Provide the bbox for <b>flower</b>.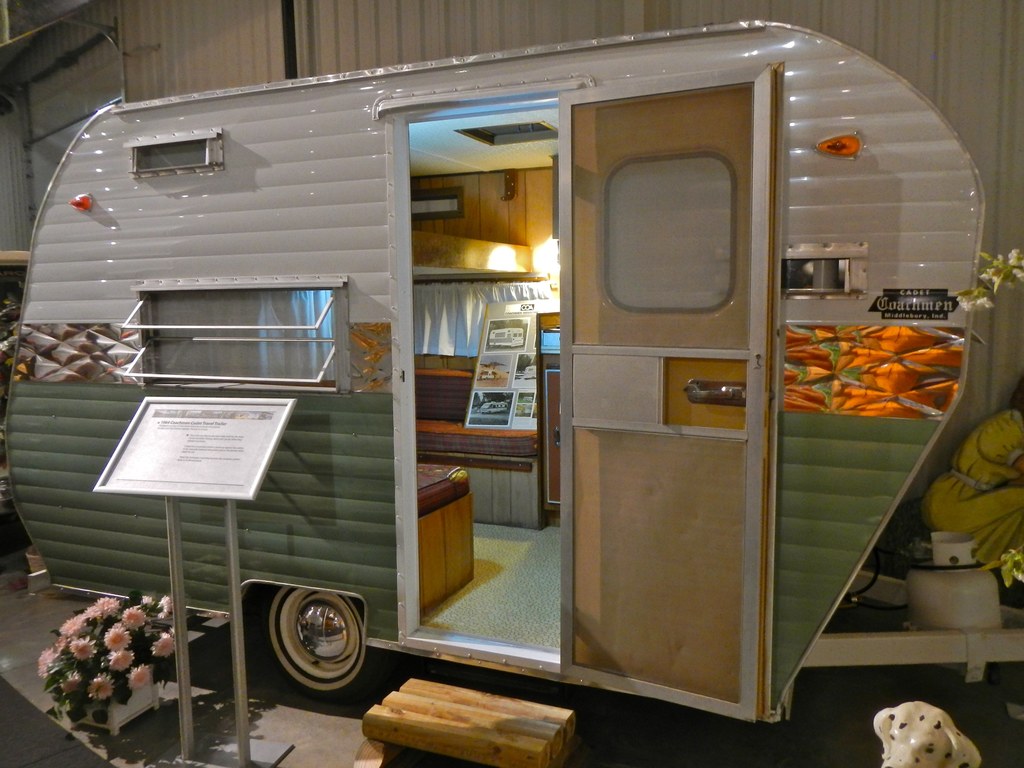
x1=955, y1=248, x2=1023, y2=315.
